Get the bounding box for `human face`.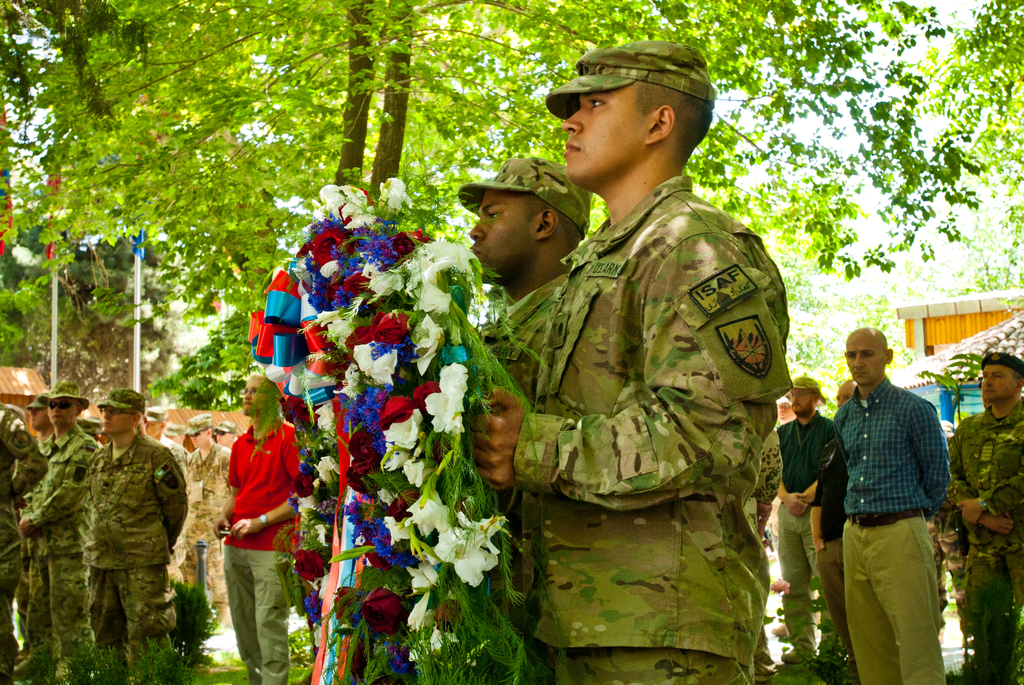
bbox(845, 331, 881, 386).
